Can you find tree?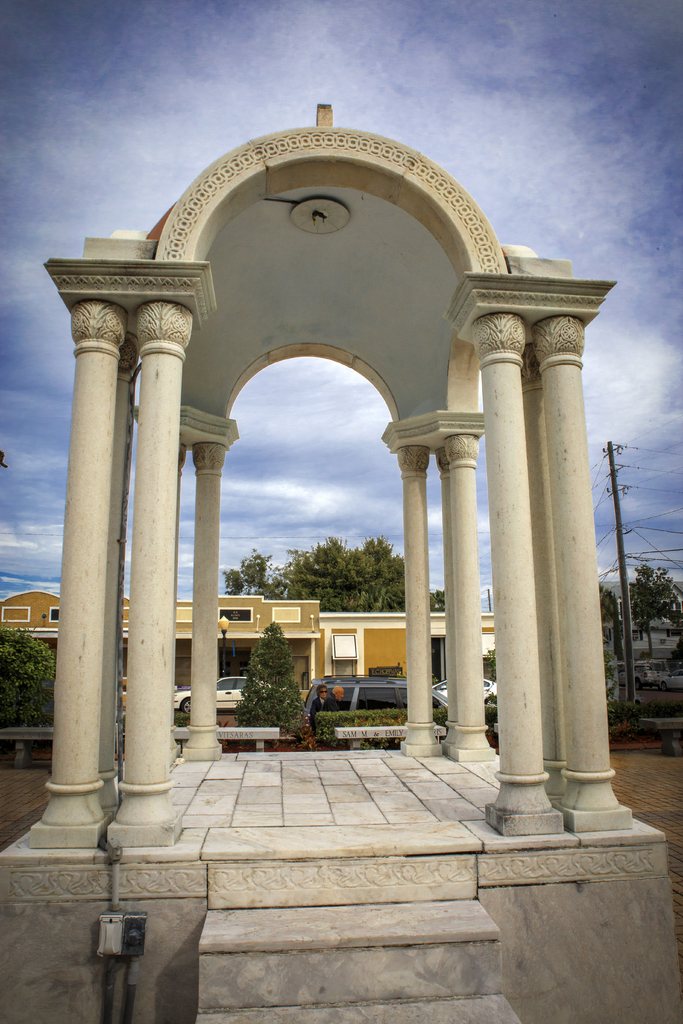
Yes, bounding box: {"left": 235, "top": 630, "right": 304, "bottom": 730}.
